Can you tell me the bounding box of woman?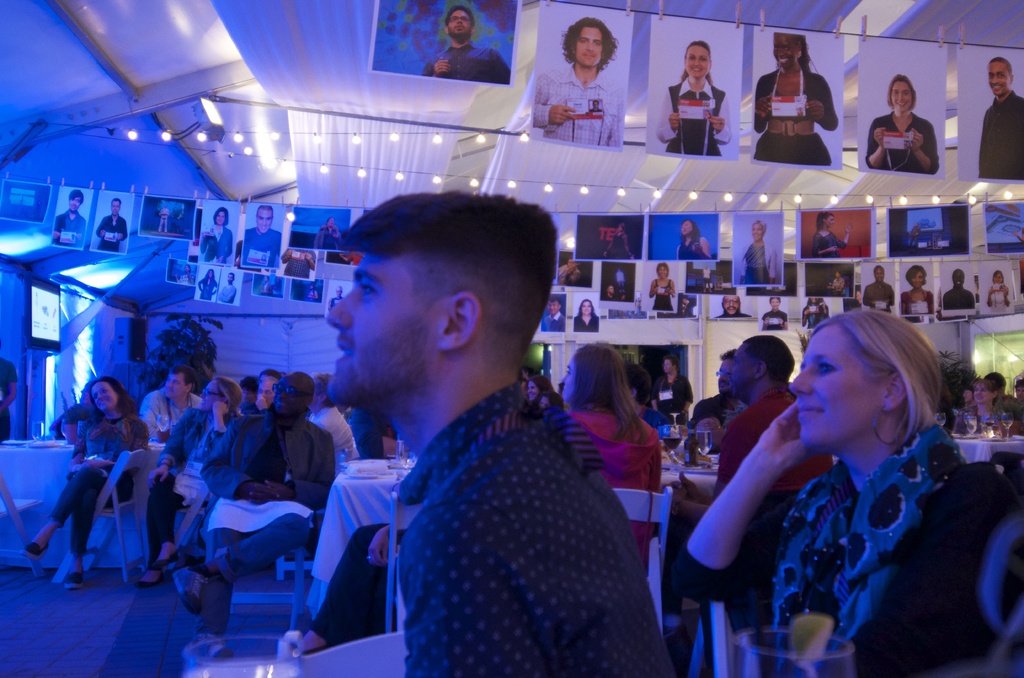
detection(16, 376, 152, 589).
